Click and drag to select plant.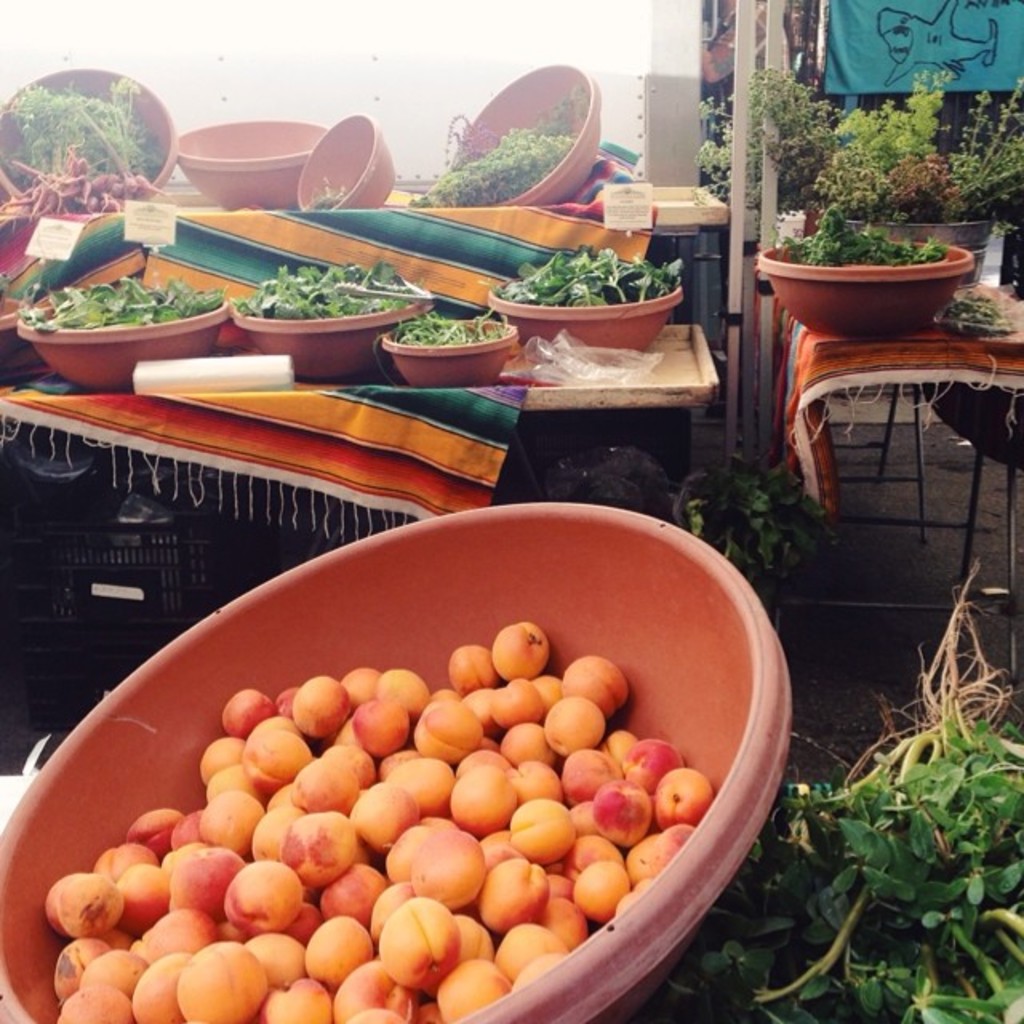
Selection: {"left": 630, "top": 560, "right": 1022, "bottom": 1022}.
